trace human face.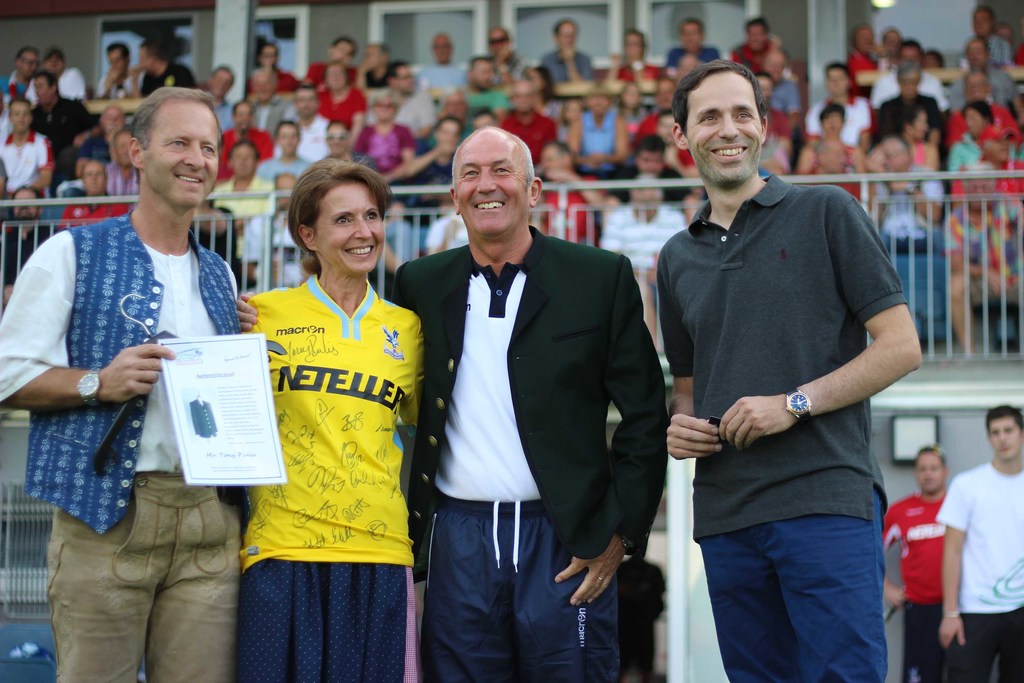
Traced to [82,163,107,195].
